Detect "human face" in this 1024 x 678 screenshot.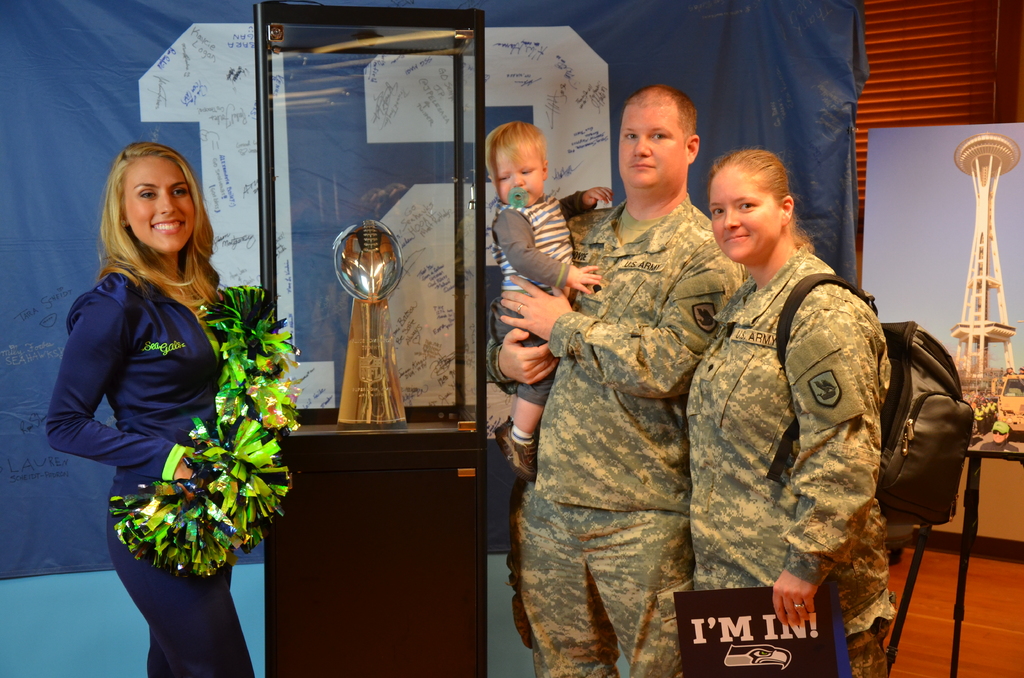
Detection: bbox(992, 428, 1005, 441).
